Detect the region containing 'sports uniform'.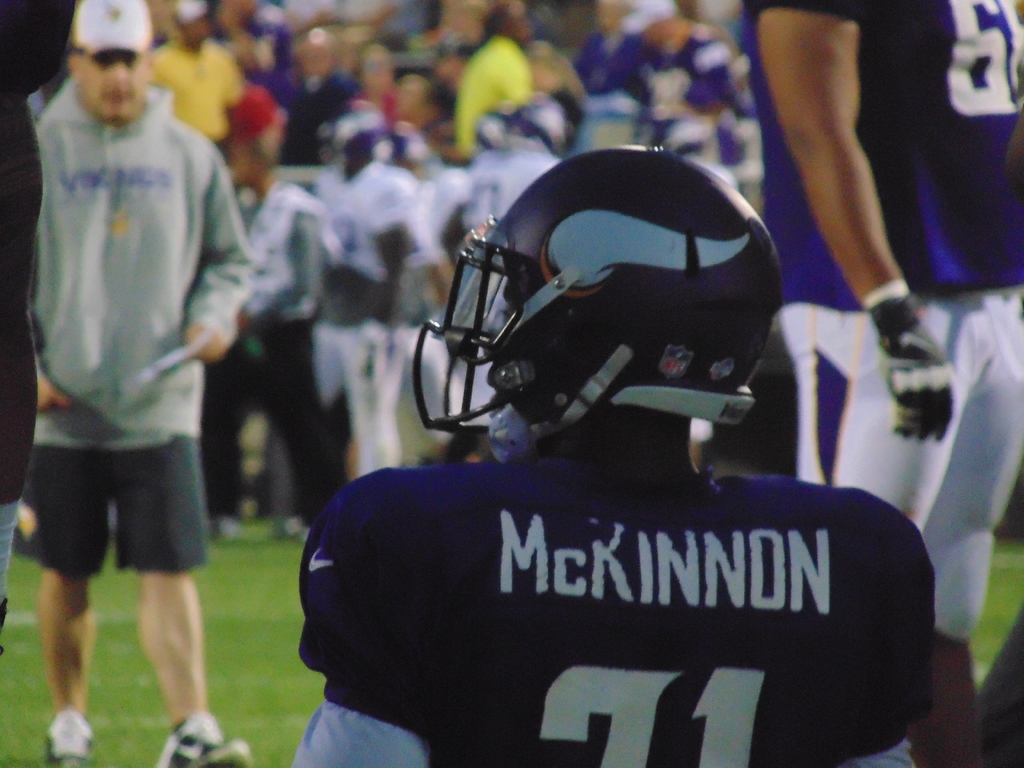
[24, 79, 246, 569].
